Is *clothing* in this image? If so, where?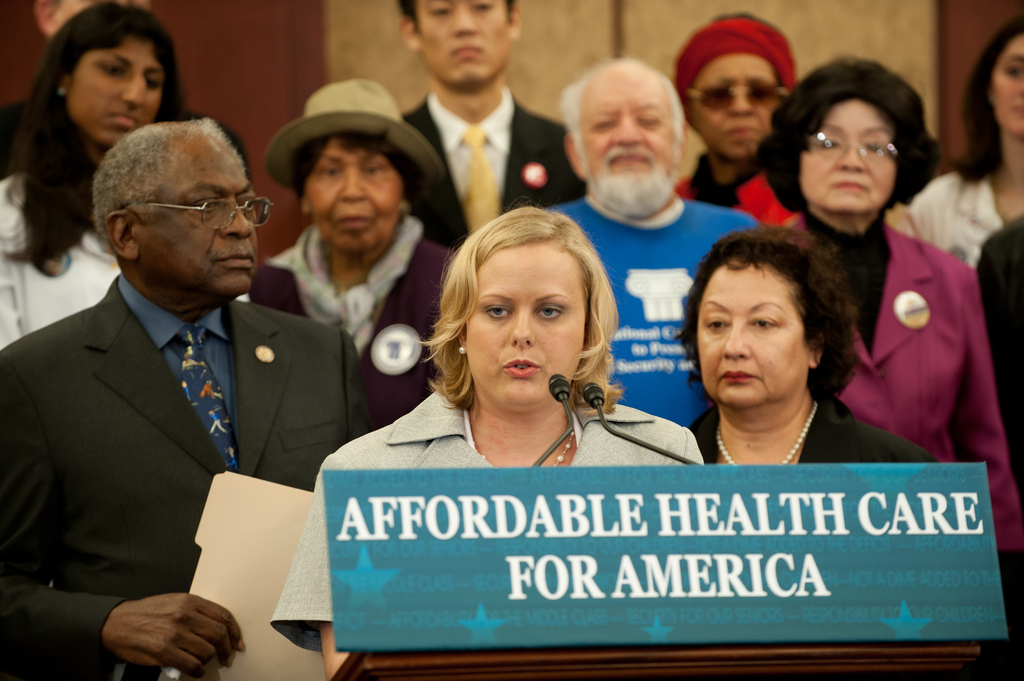
Yes, at region(976, 208, 1023, 513).
